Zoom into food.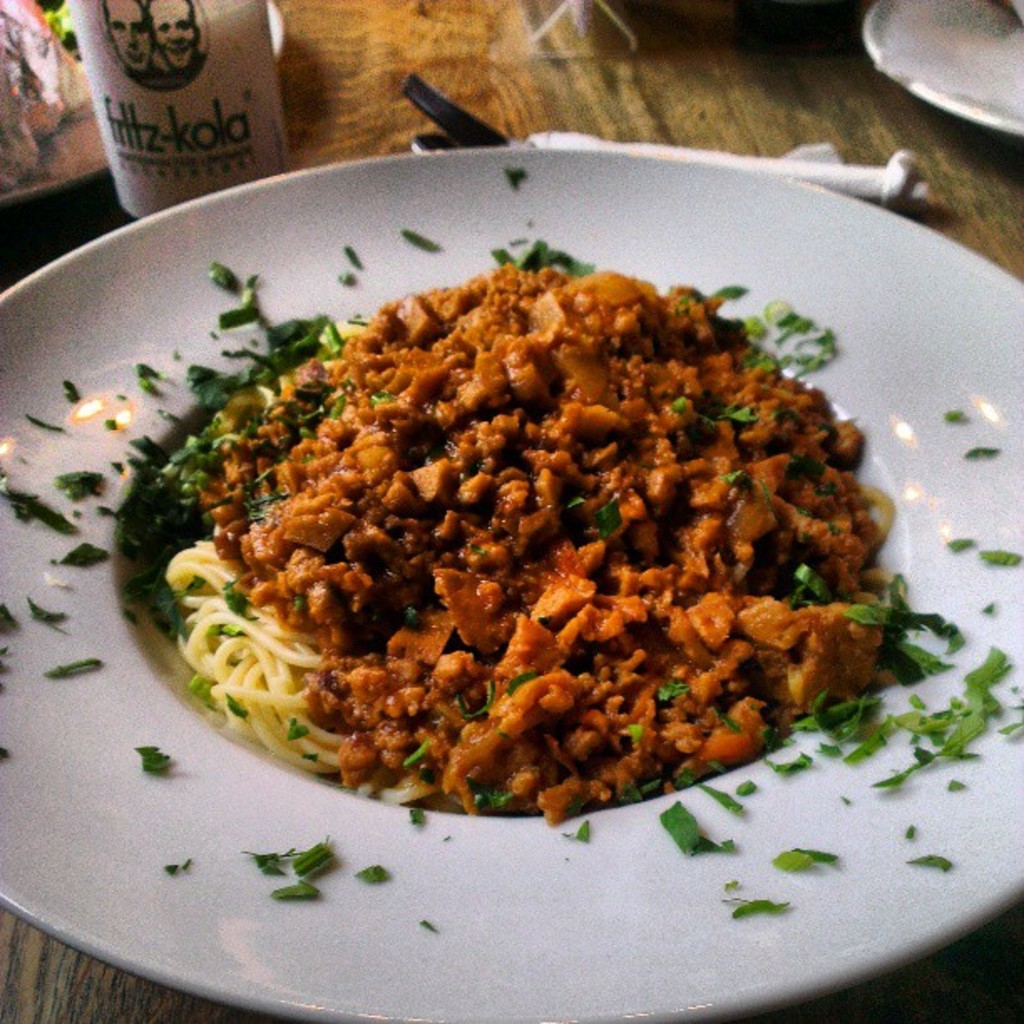
Zoom target: 2/167/1022/934.
